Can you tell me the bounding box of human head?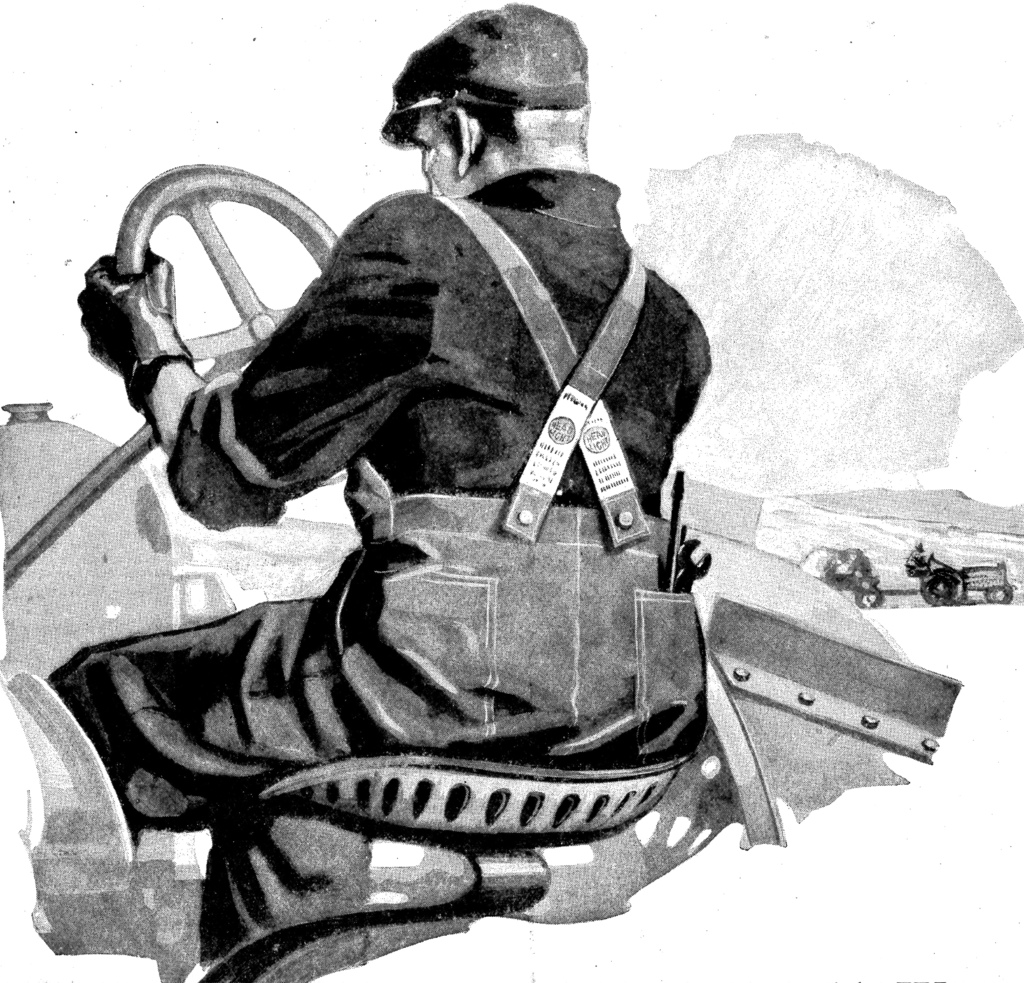
crop(373, 26, 637, 222).
